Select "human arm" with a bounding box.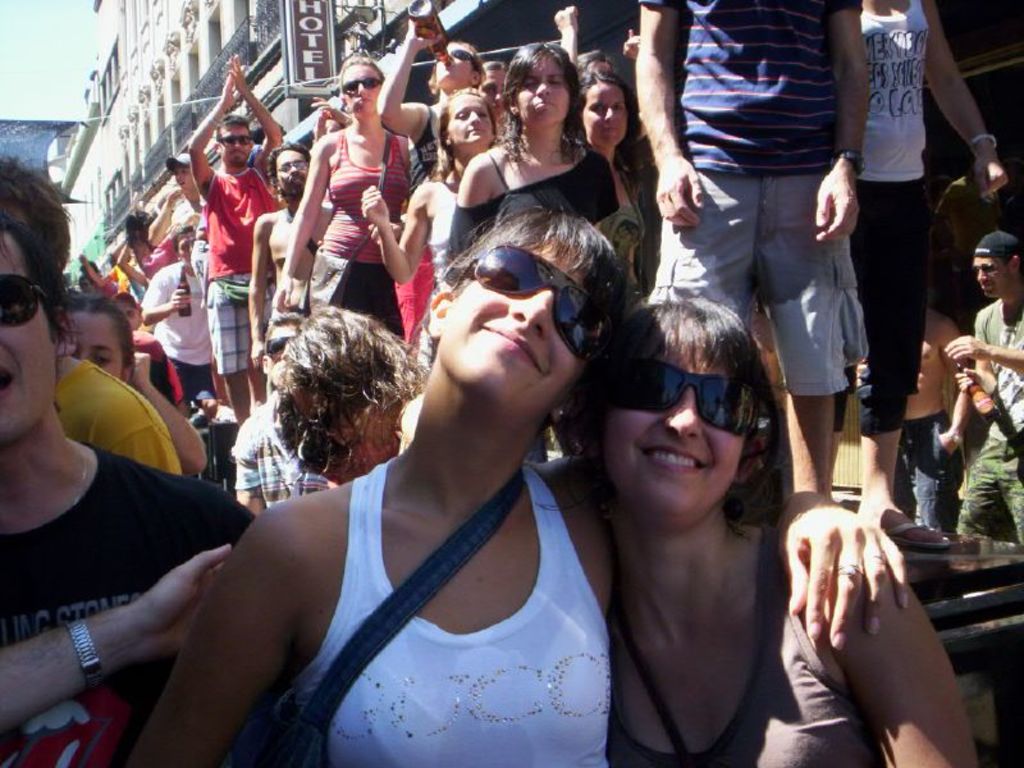
128,502,298,767.
